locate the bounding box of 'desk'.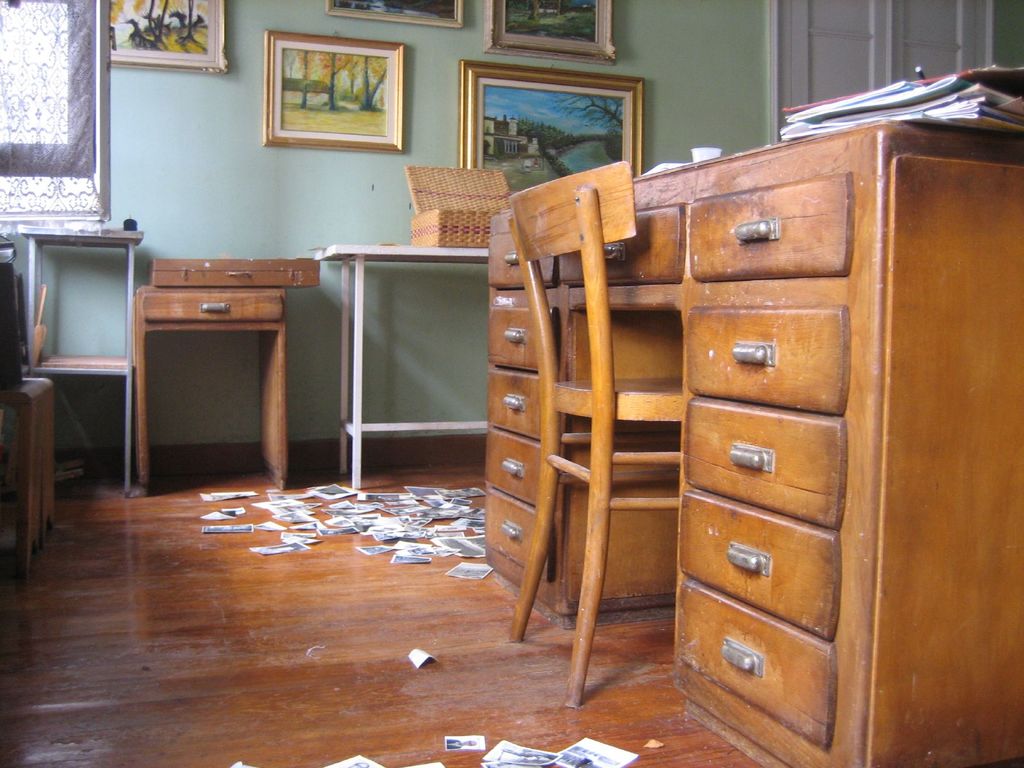
Bounding box: x1=132 y1=280 x2=293 y2=495.
